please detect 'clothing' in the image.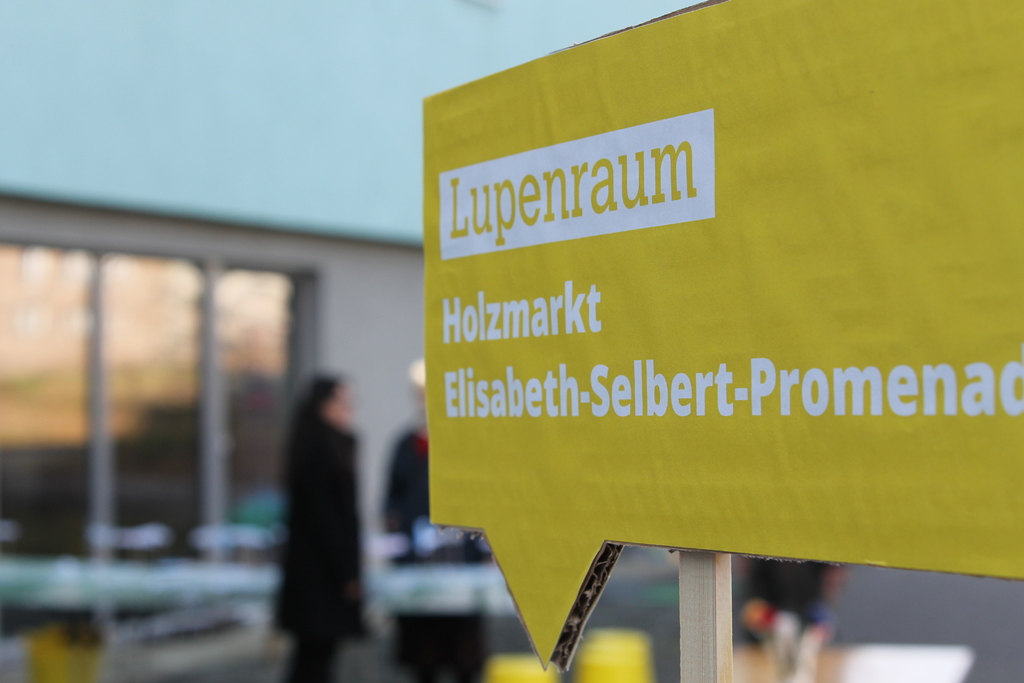
[x1=262, y1=403, x2=374, y2=680].
